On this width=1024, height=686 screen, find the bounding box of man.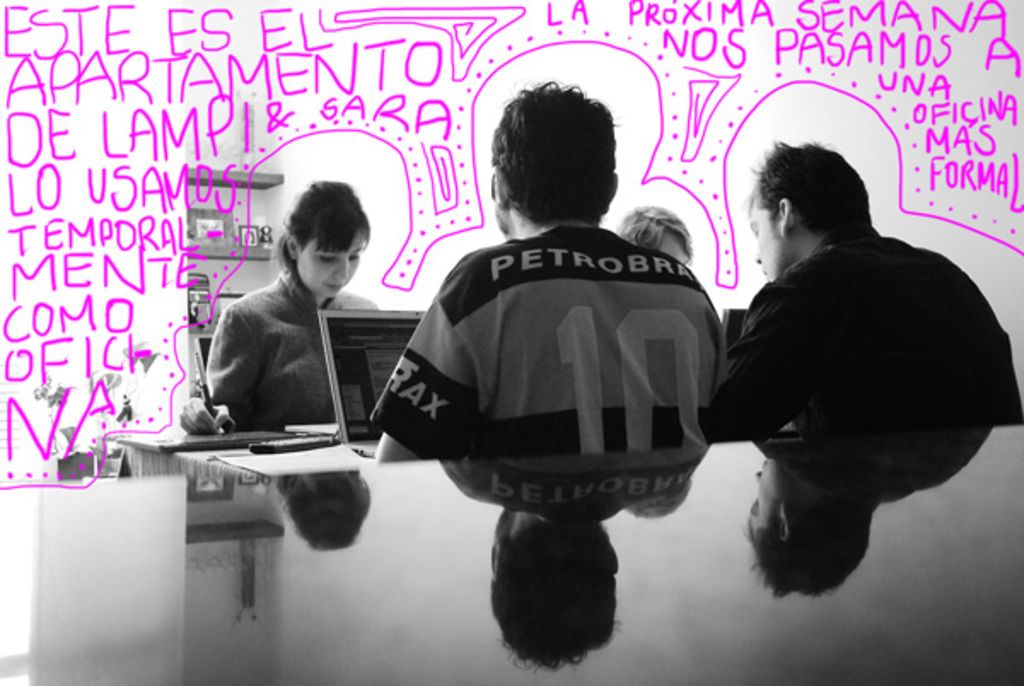
Bounding box: <bbox>701, 133, 1022, 425</bbox>.
